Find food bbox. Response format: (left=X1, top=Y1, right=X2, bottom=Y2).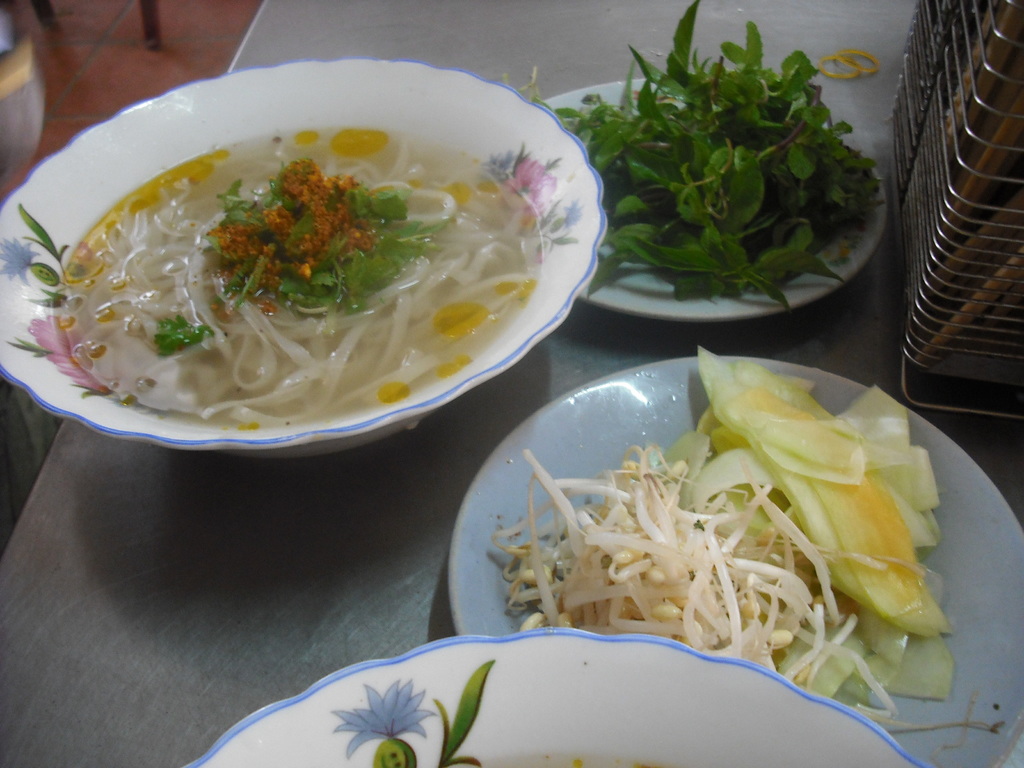
(left=53, top=126, right=545, bottom=425).
